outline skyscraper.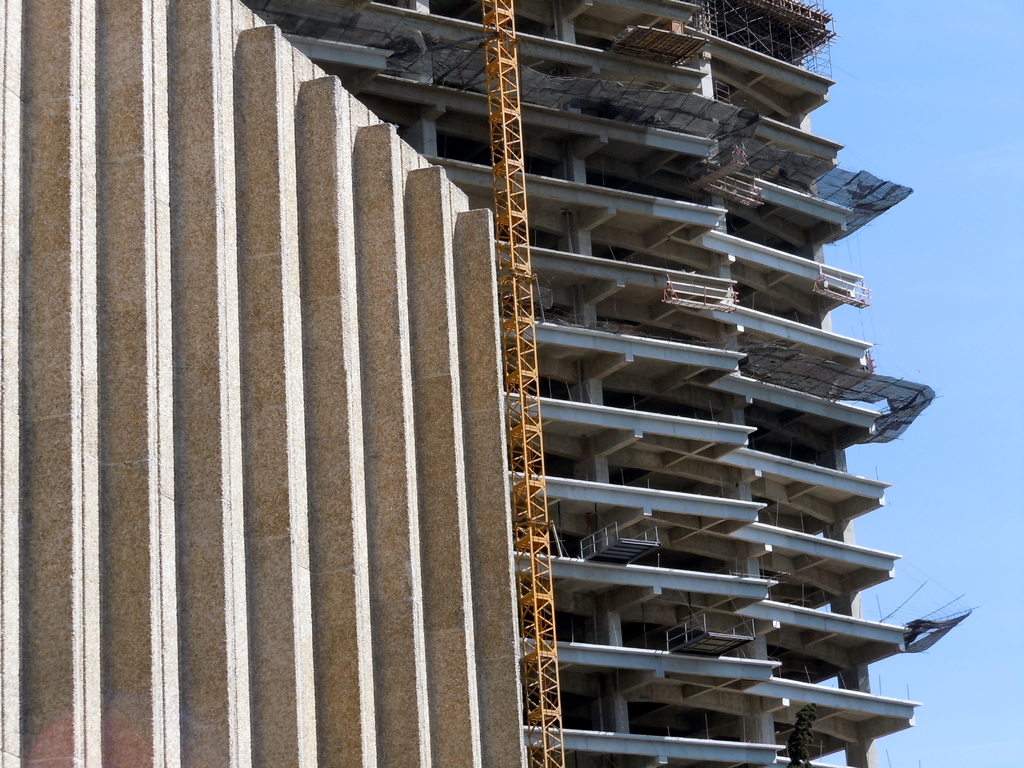
Outline: Rect(7, 0, 967, 767).
